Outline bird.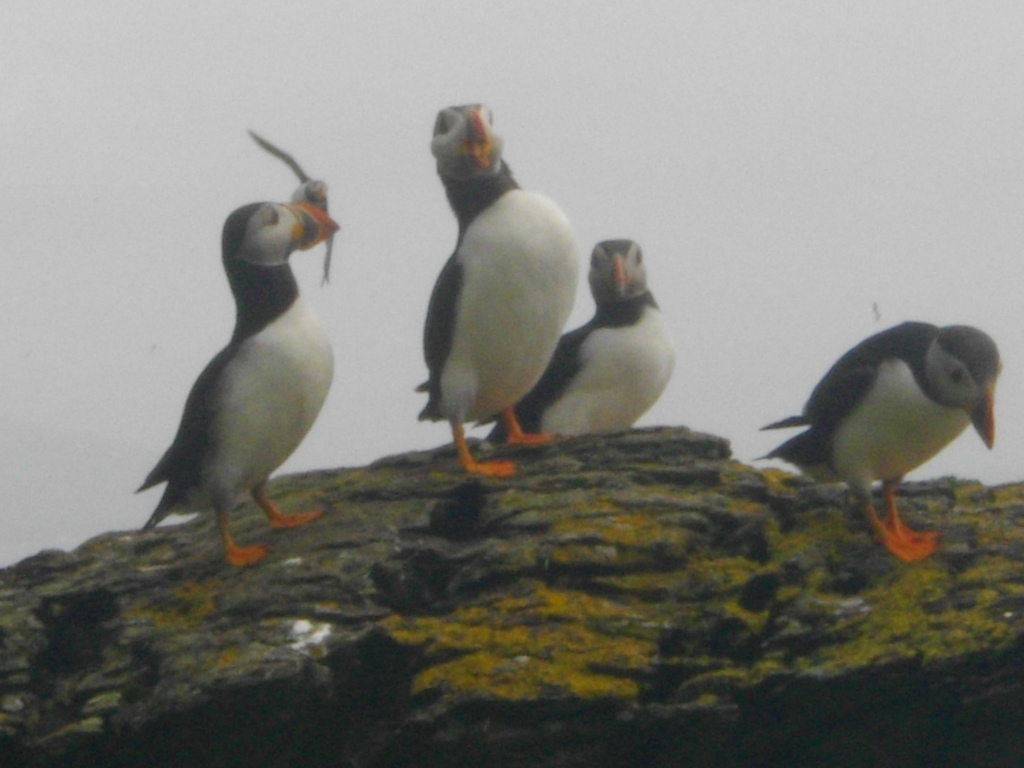
Outline: 253/124/339/286.
